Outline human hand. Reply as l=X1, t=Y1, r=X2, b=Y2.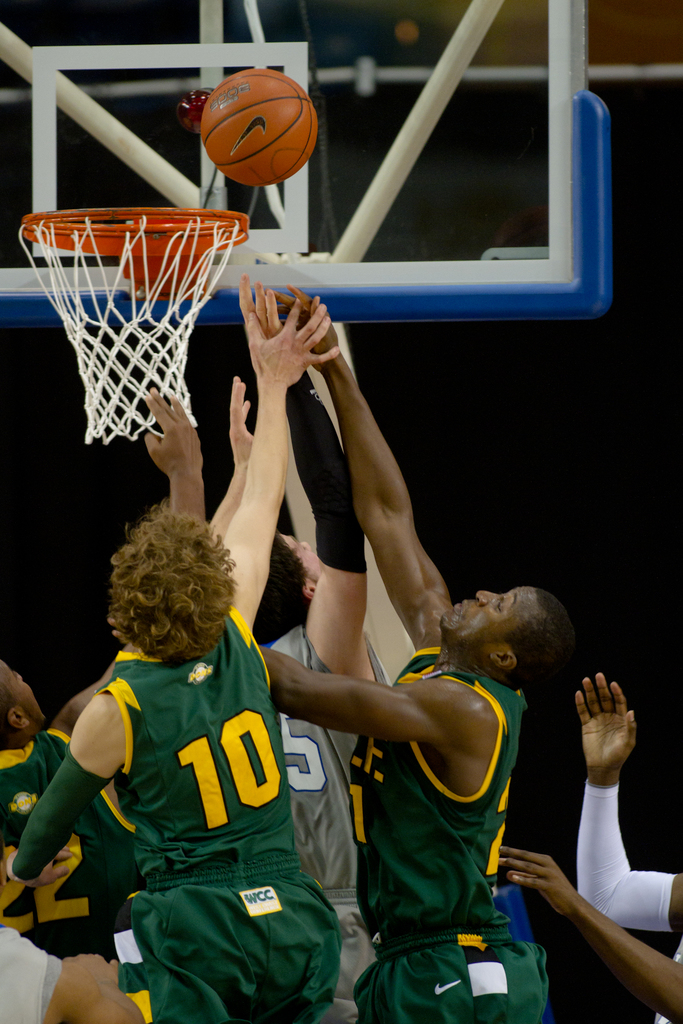
l=229, t=374, r=255, b=473.
